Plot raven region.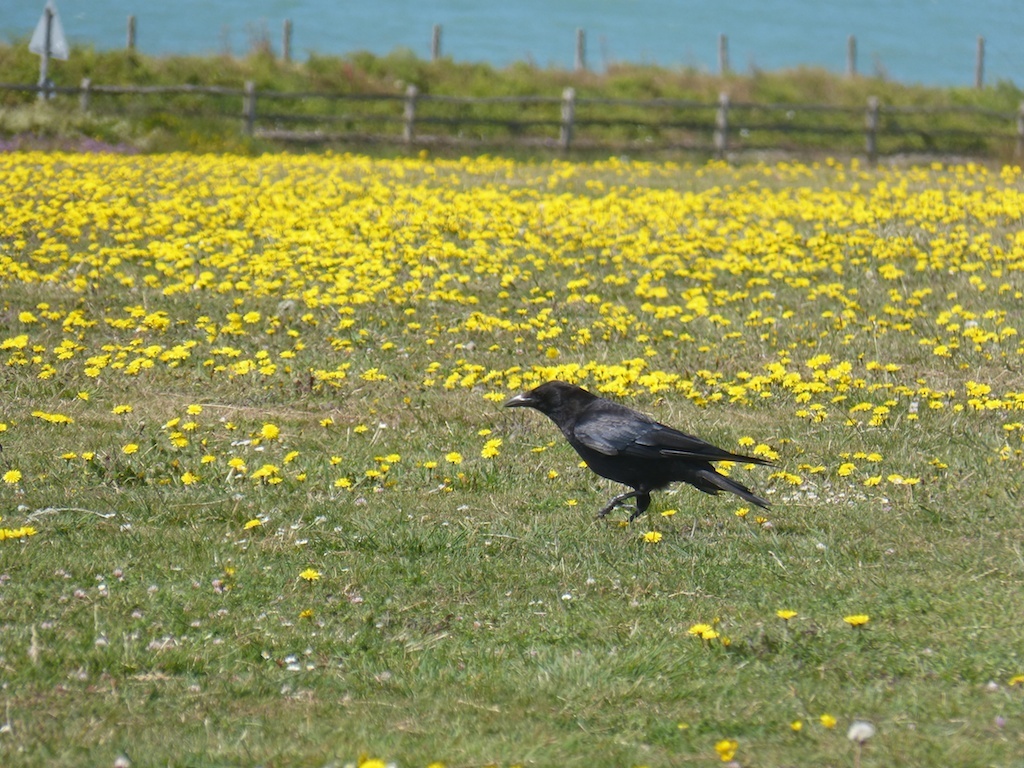
Plotted at (502, 379, 774, 531).
